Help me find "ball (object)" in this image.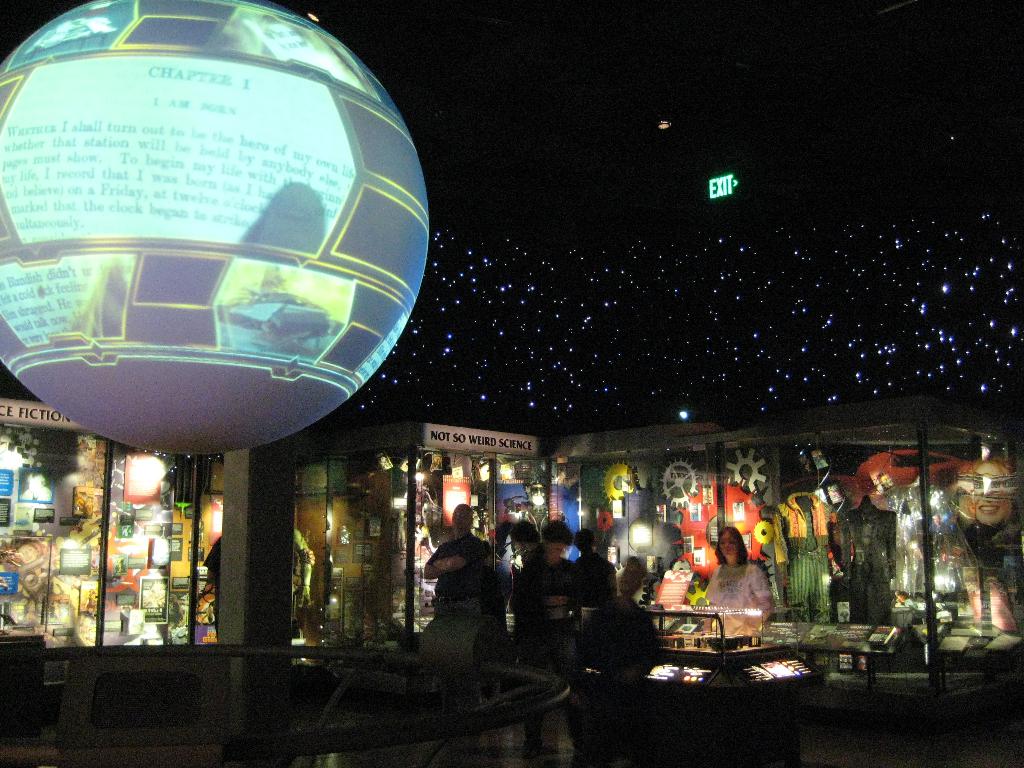
Found it: 0/0/429/458.
